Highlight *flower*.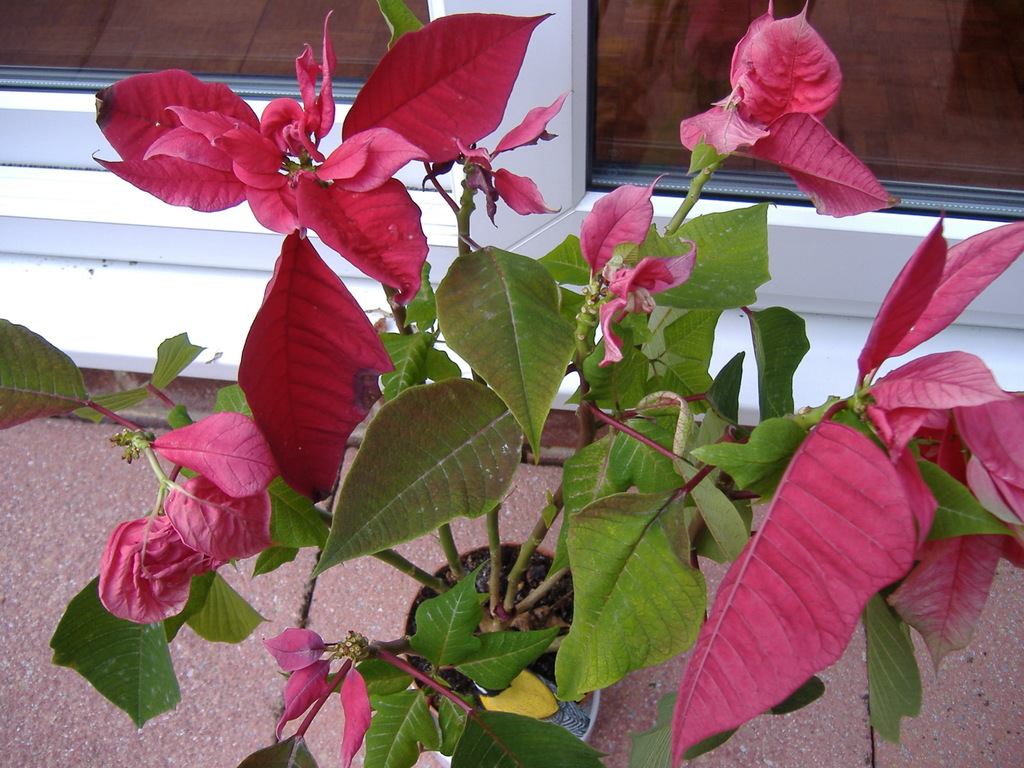
Highlighted region: [246, 616, 360, 749].
